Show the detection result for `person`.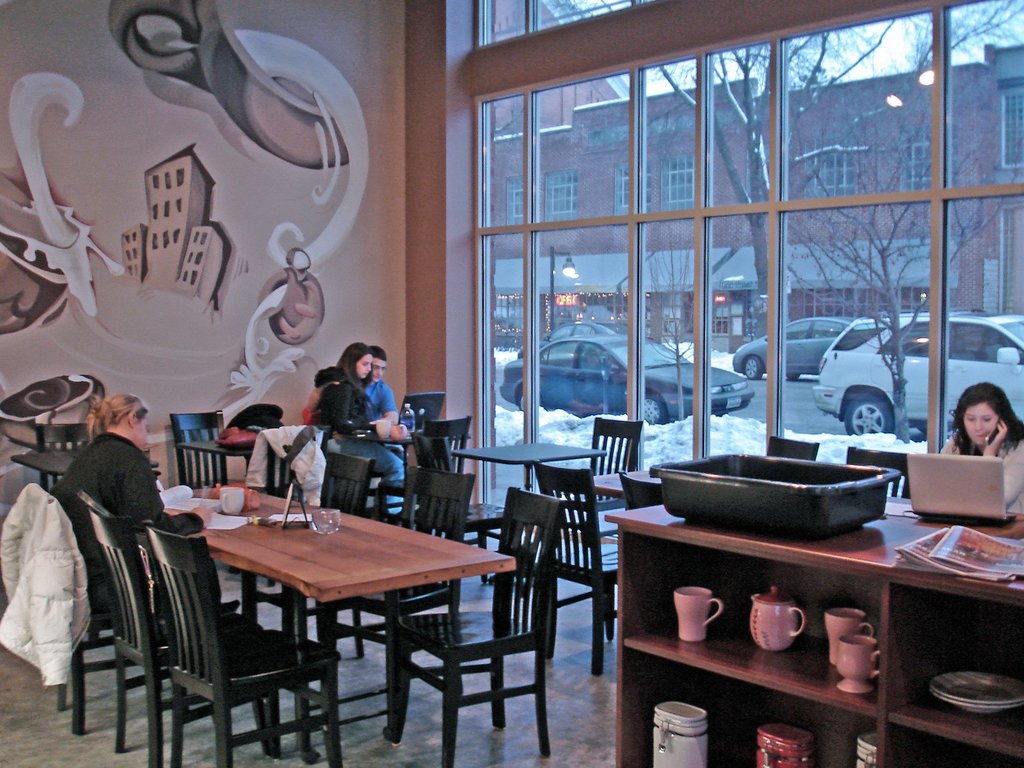
940,385,1023,512.
